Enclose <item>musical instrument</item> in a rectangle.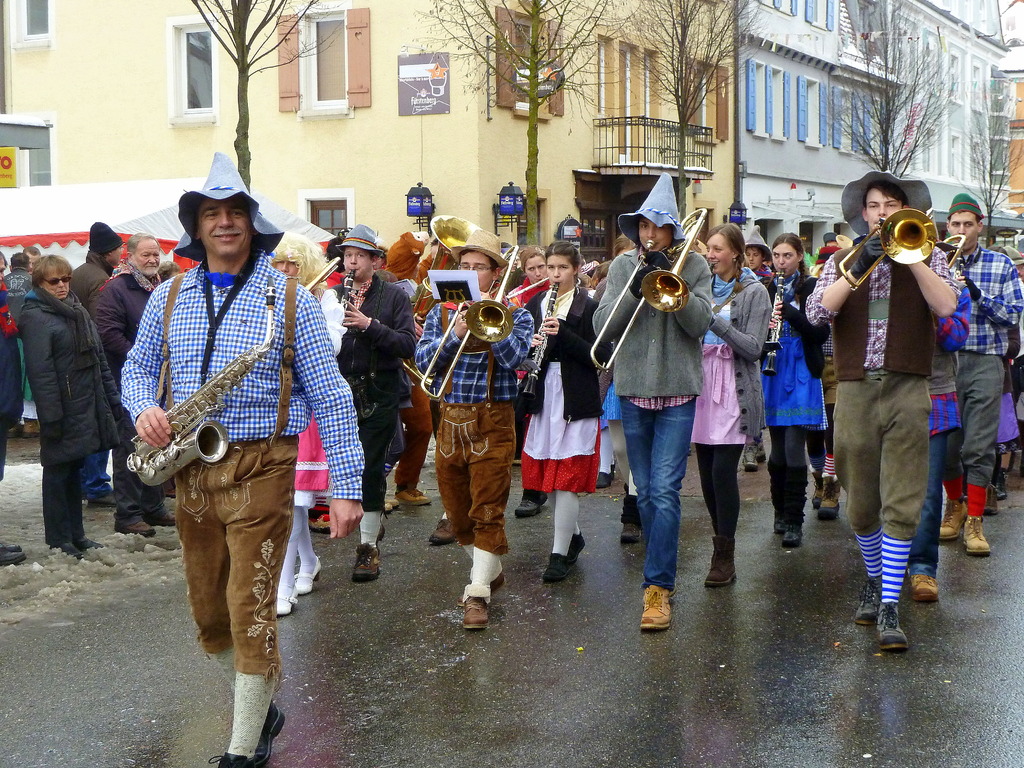
pyautogui.locateOnScreen(936, 225, 977, 266).
